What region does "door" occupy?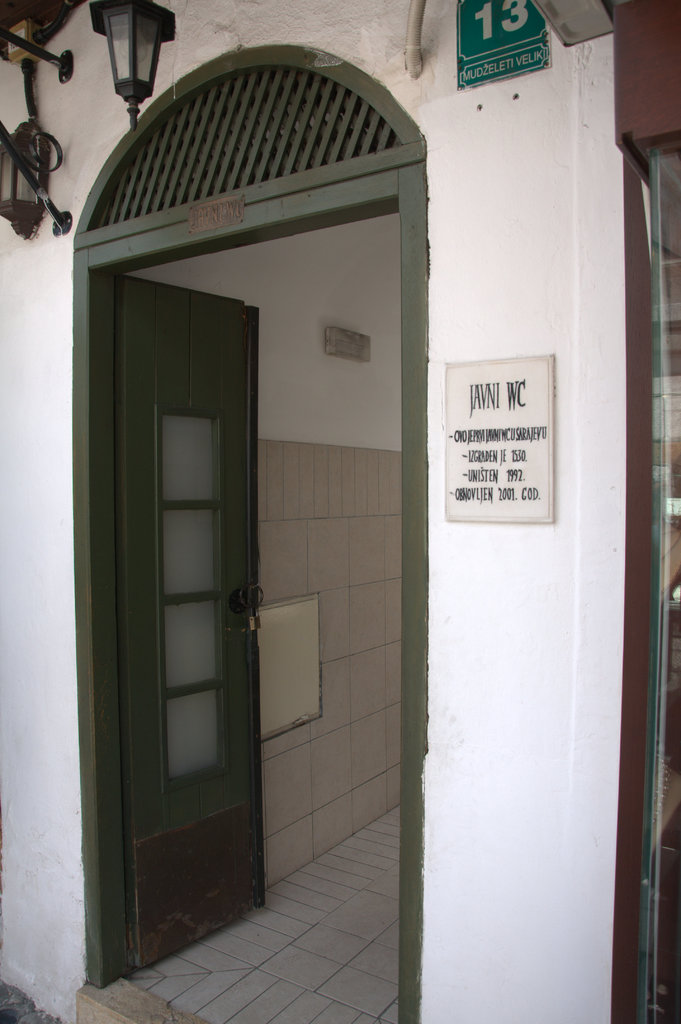
l=74, t=132, r=403, b=959.
